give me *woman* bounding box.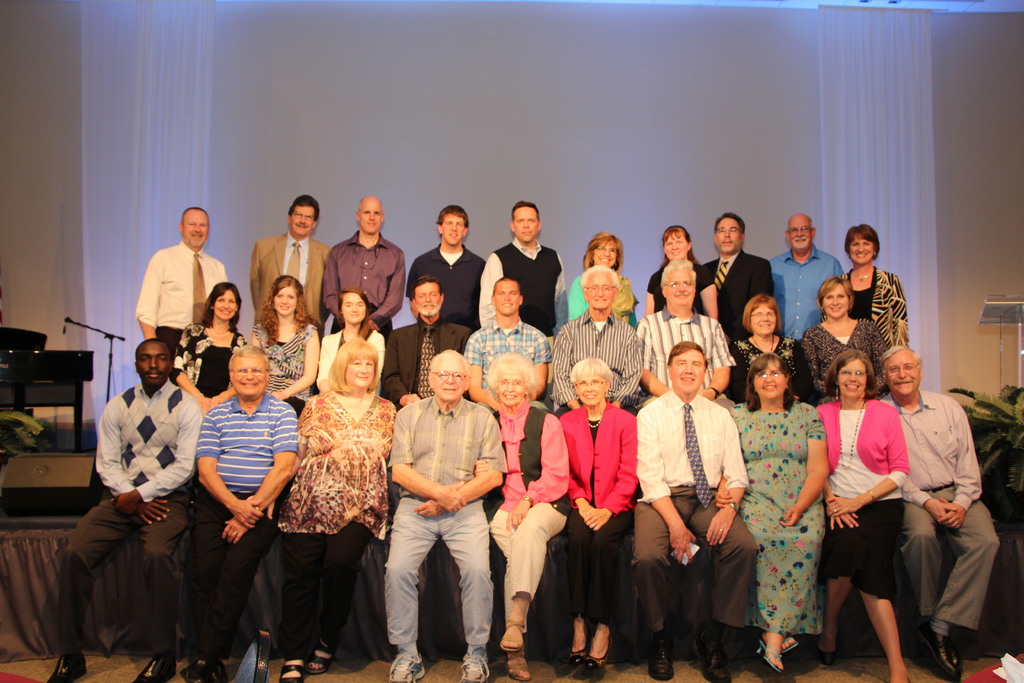
locate(722, 349, 829, 677).
